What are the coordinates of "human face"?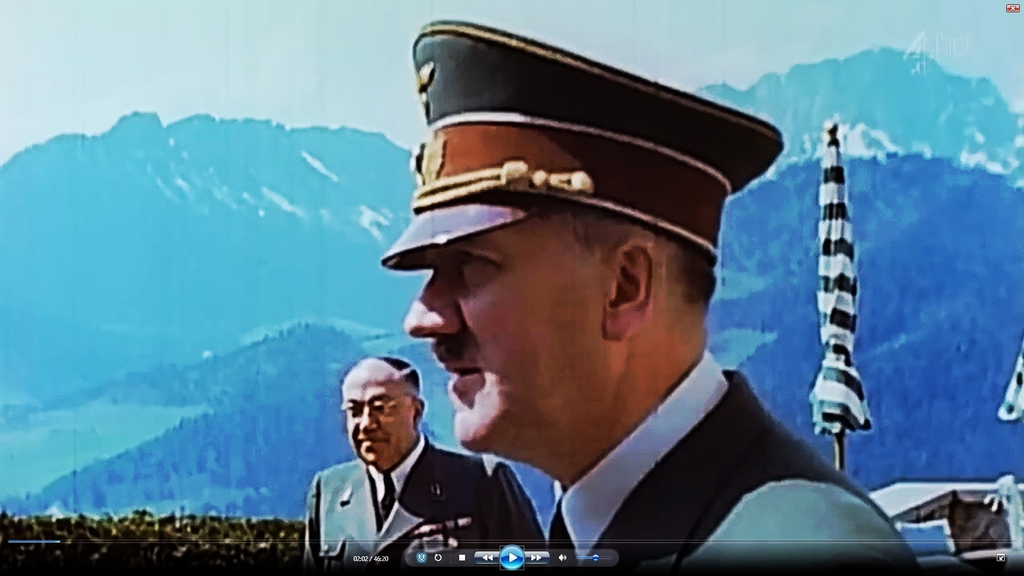
(left=404, top=214, right=612, bottom=451).
